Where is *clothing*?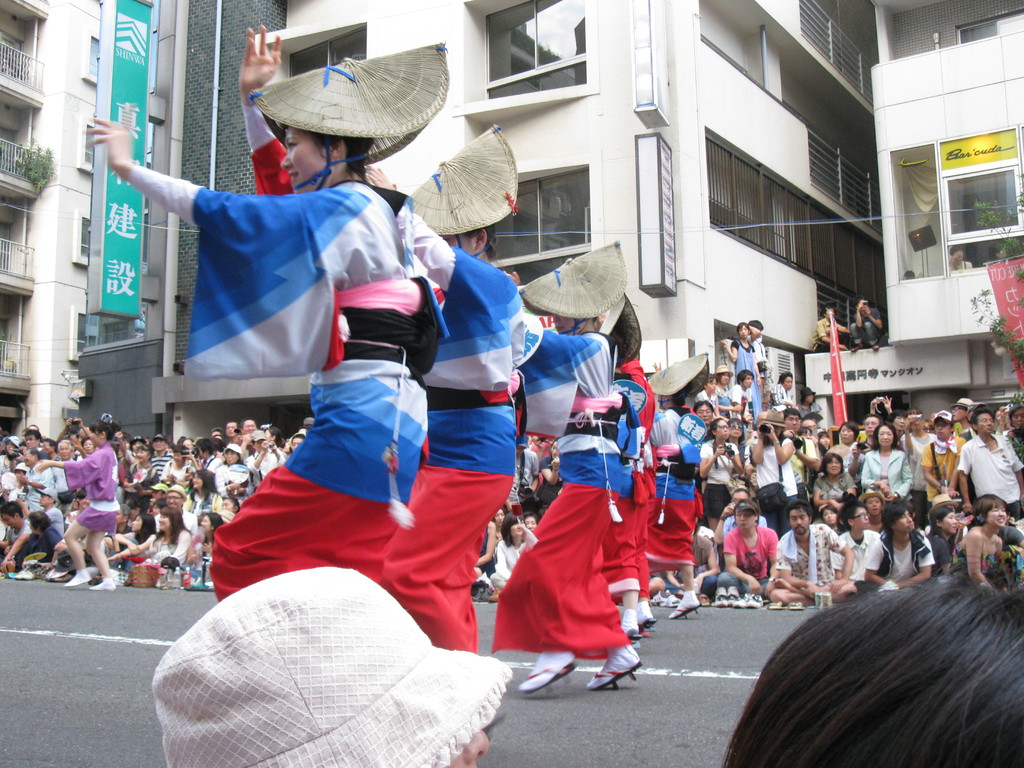
region(119, 102, 449, 603).
